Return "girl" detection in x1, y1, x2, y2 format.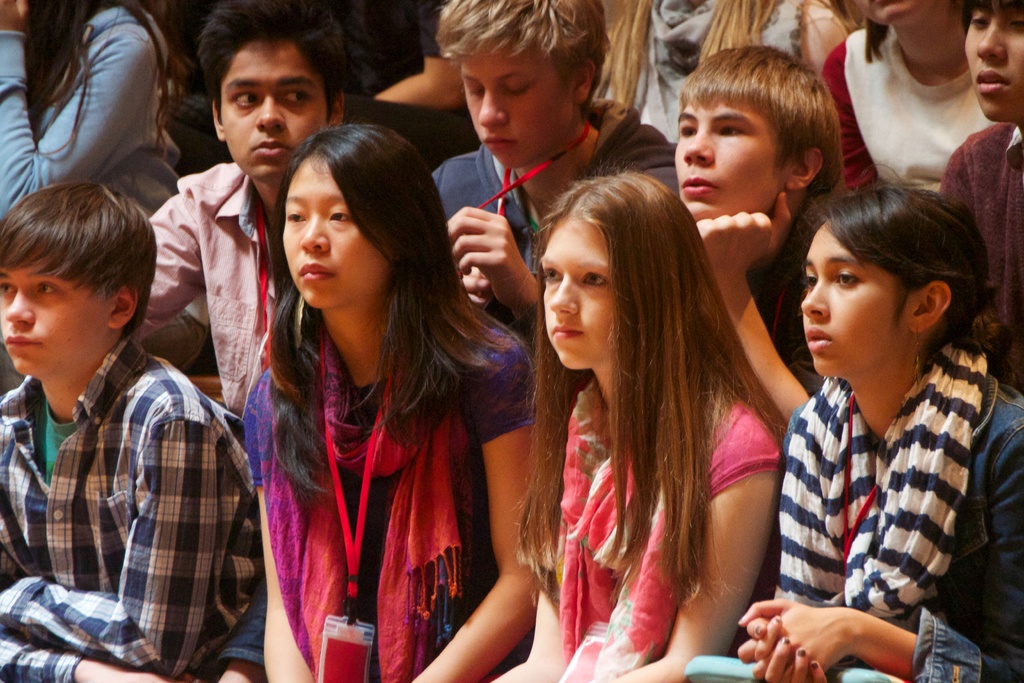
601, 0, 859, 144.
